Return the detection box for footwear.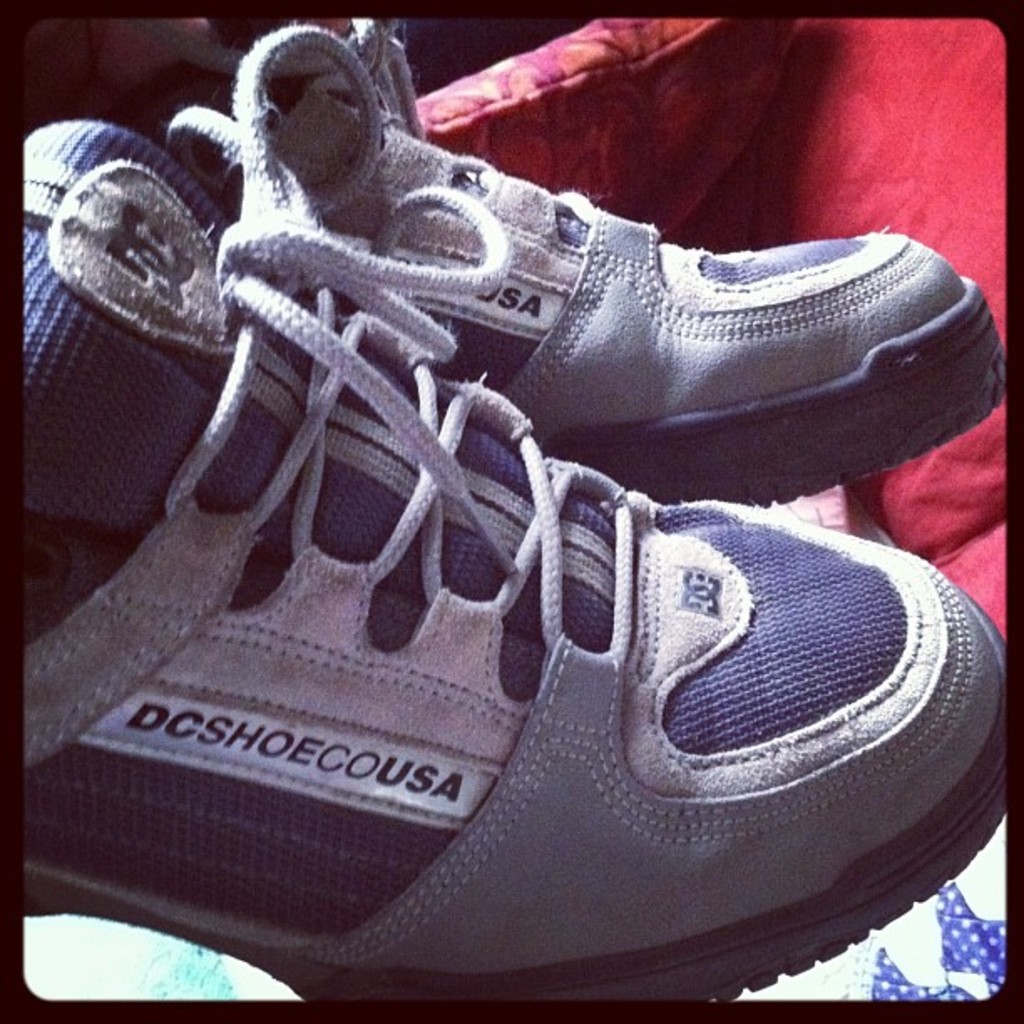
[x1=23, y1=125, x2=1009, y2=999].
